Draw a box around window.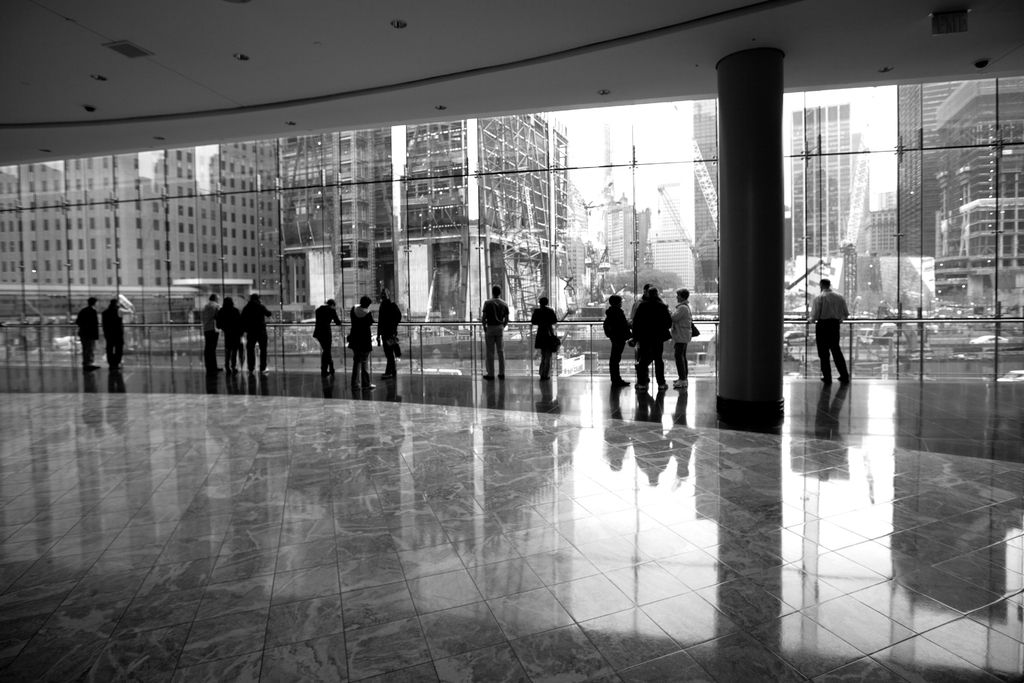
bbox=[135, 255, 144, 270].
